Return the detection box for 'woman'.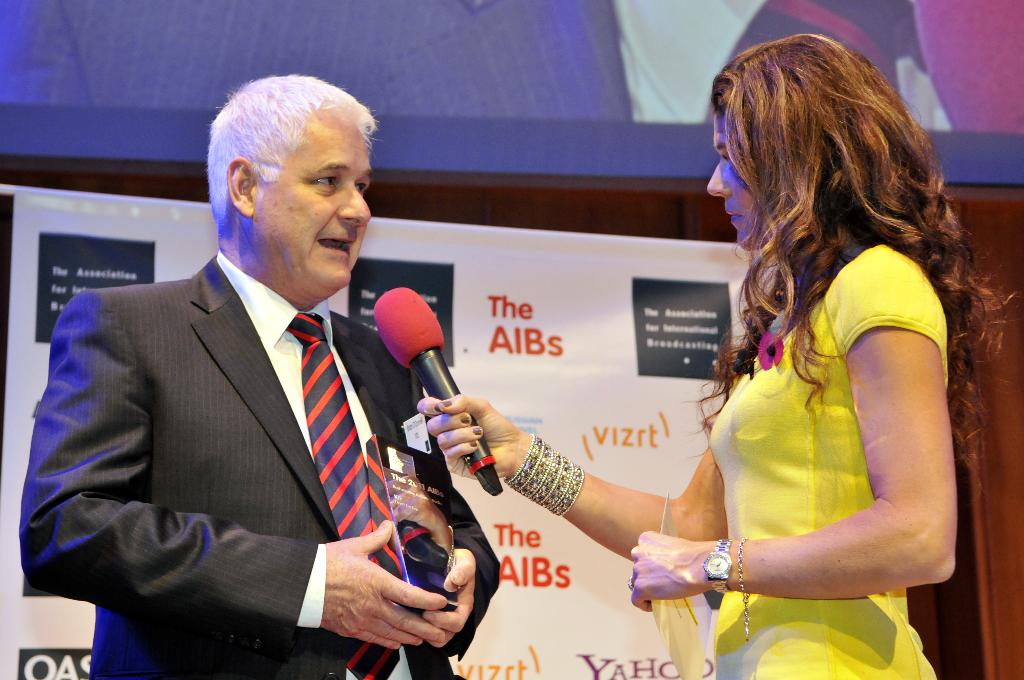
[x1=424, y1=22, x2=1002, y2=679].
